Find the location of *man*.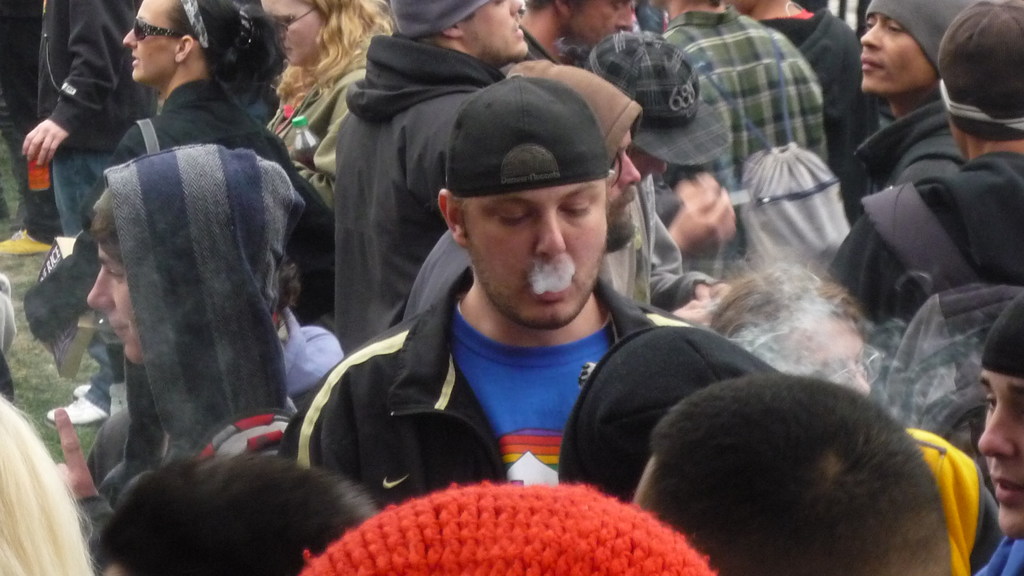
Location: [287,76,705,505].
